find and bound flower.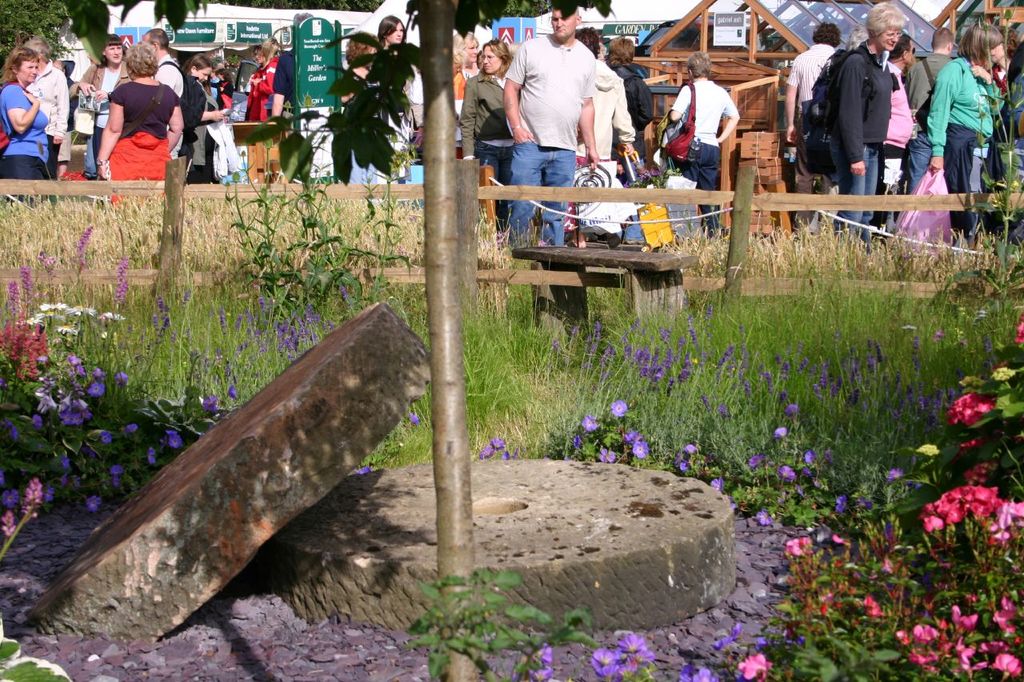
Bound: 0/467/5/493.
